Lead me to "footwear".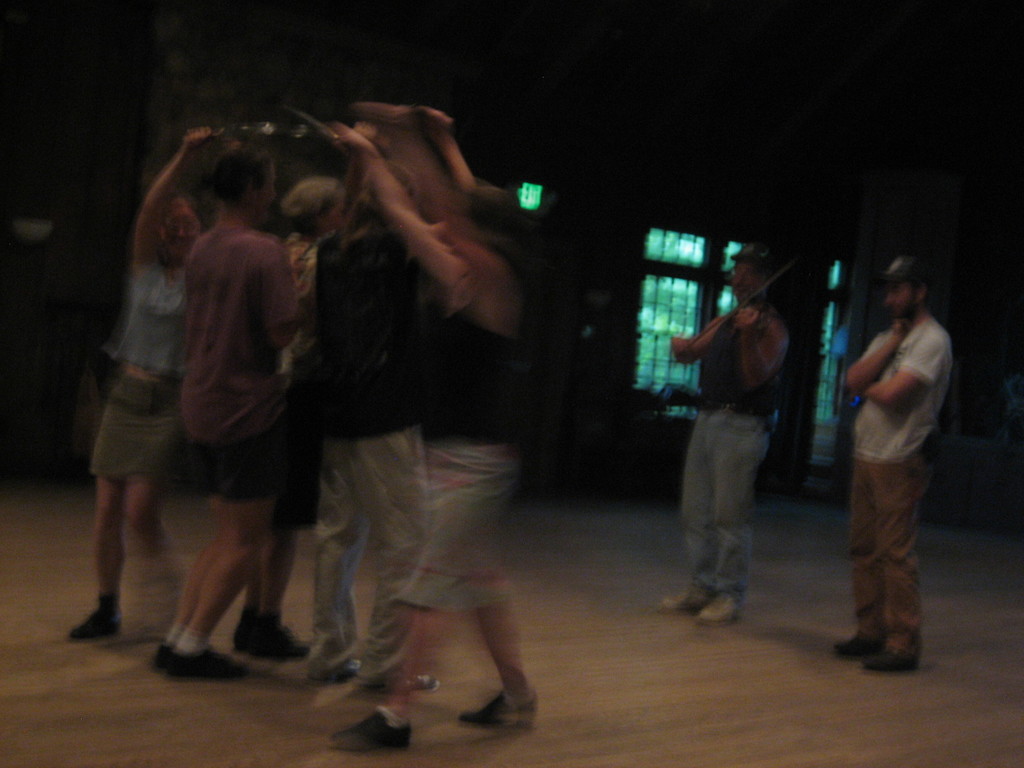
Lead to bbox=(159, 651, 246, 678).
